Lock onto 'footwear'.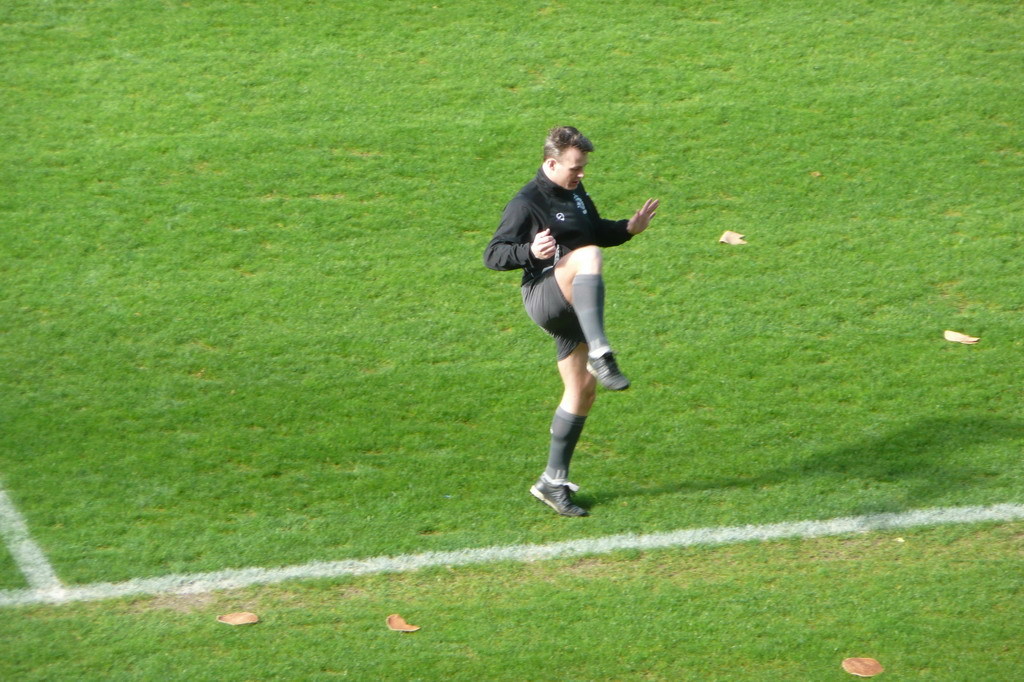
Locked: (531, 473, 589, 515).
